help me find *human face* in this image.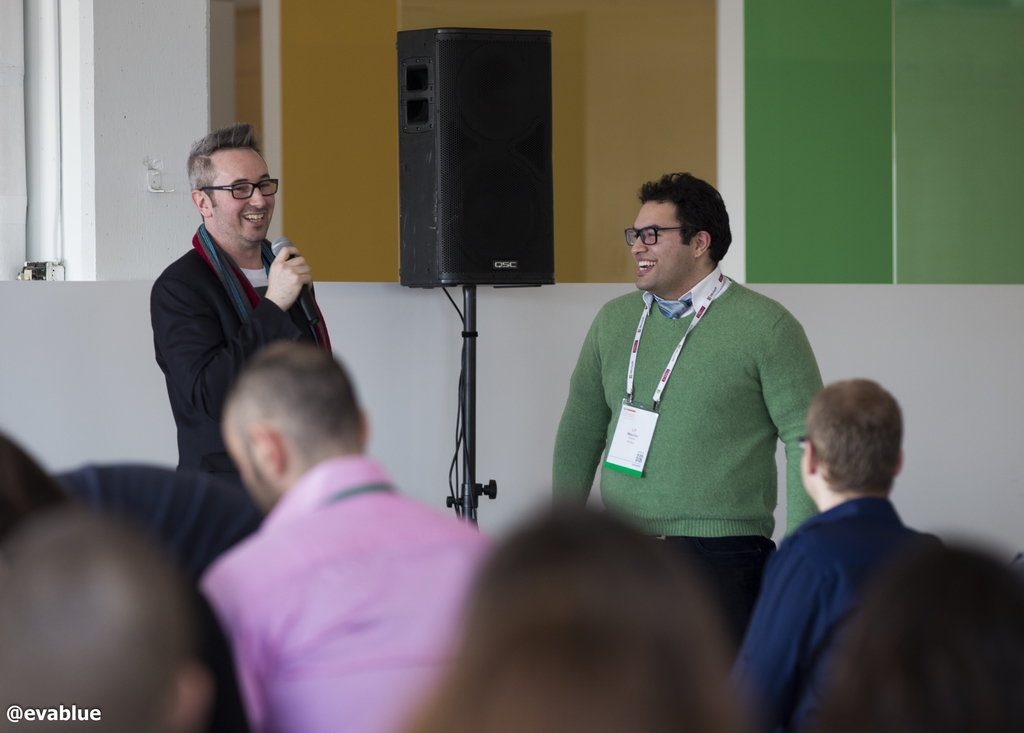
Found it: detection(800, 450, 806, 487).
